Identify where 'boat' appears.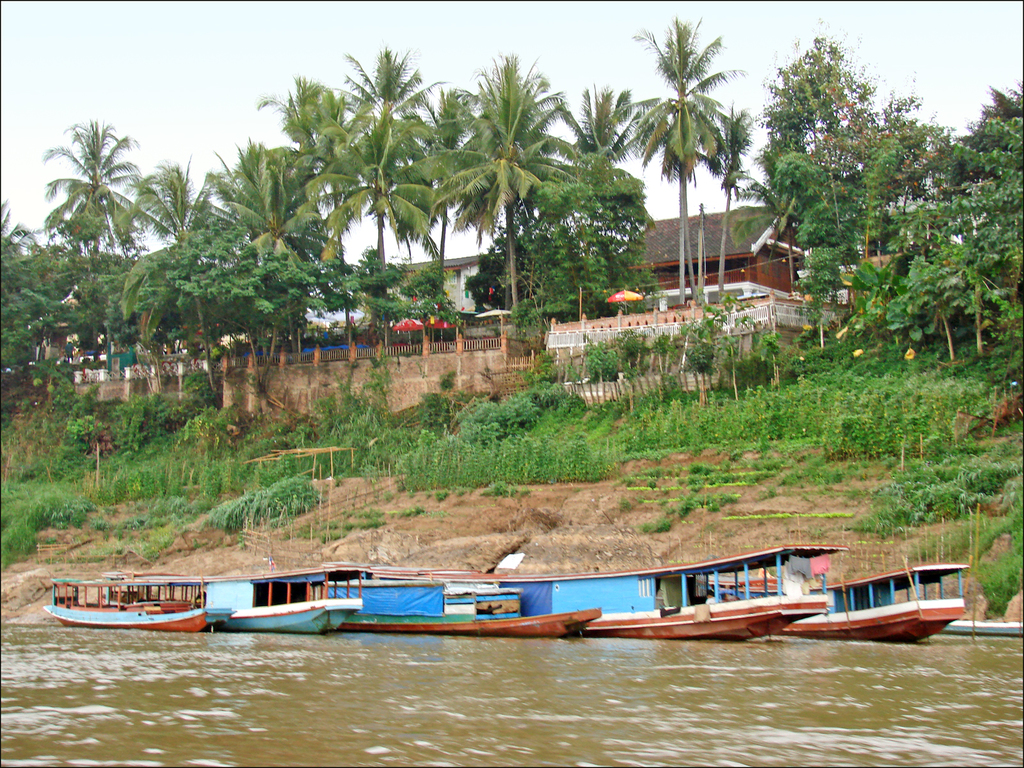
Appears at pyautogui.locateOnScreen(344, 605, 603, 636).
